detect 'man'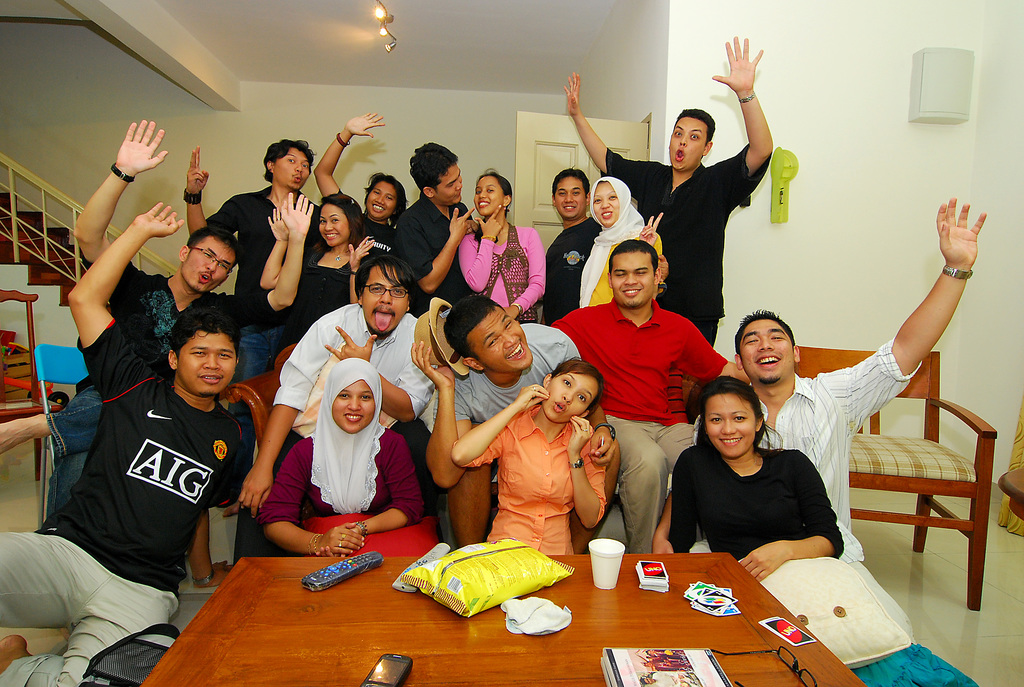
[x1=229, y1=249, x2=444, y2=560]
